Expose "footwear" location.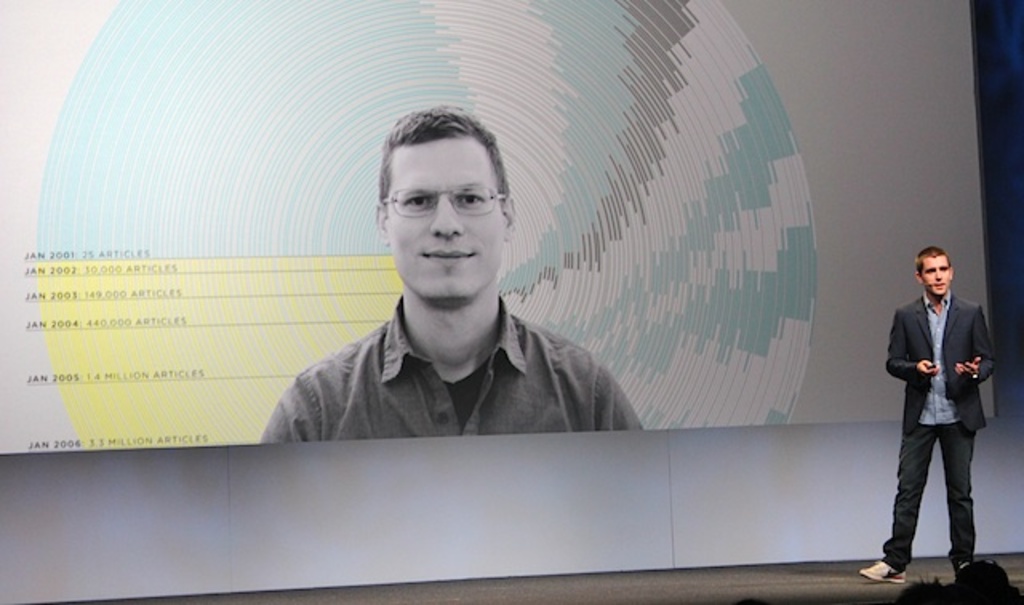
Exposed at left=859, top=562, right=904, bottom=583.
